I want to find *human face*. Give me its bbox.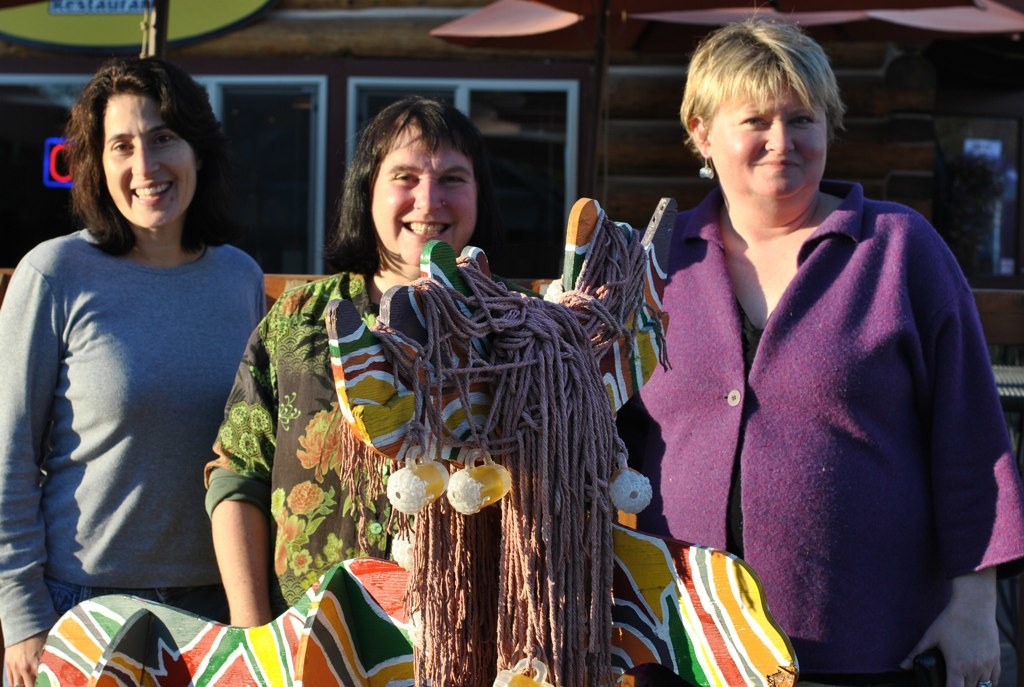
box=[706, 71, 827, 203].
